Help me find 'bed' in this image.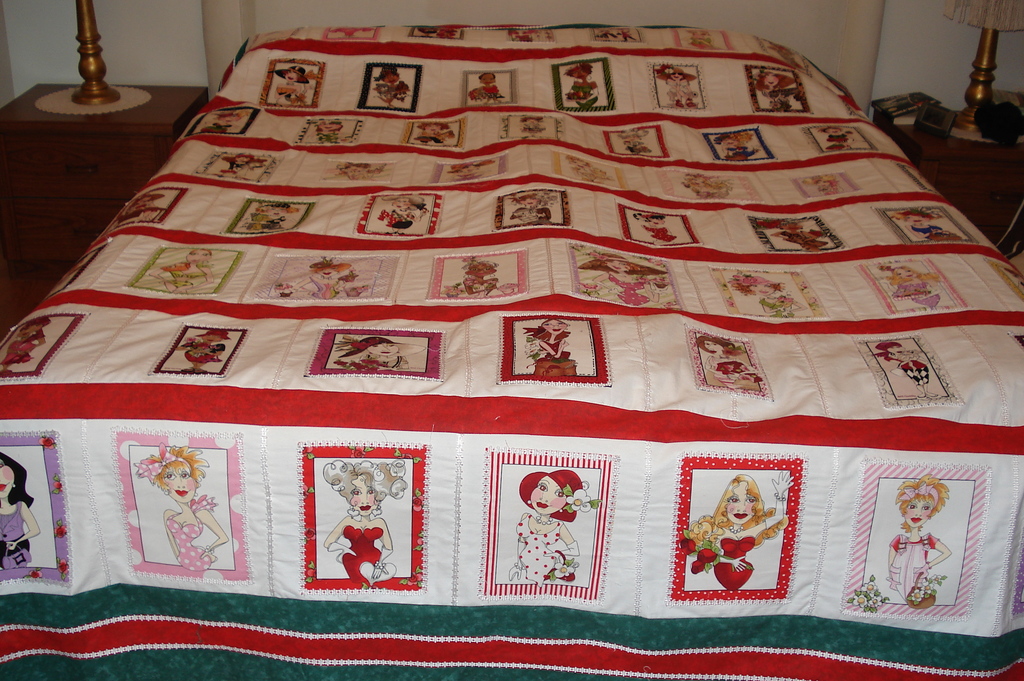
Found it: [0, 0, 1023, 639].
